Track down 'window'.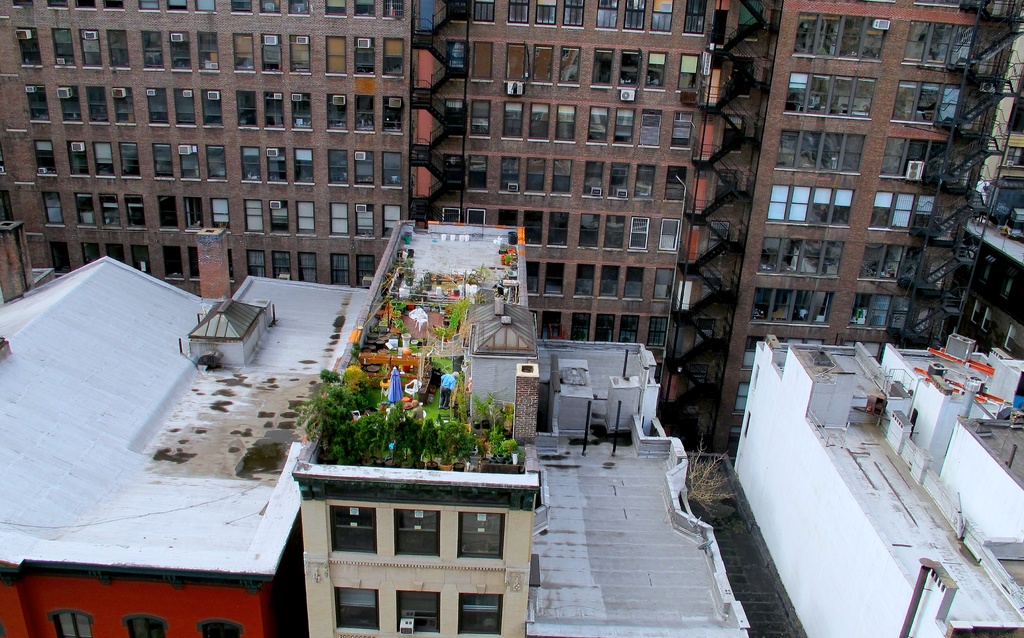
Tracked to (52, 85, 79, 124).
